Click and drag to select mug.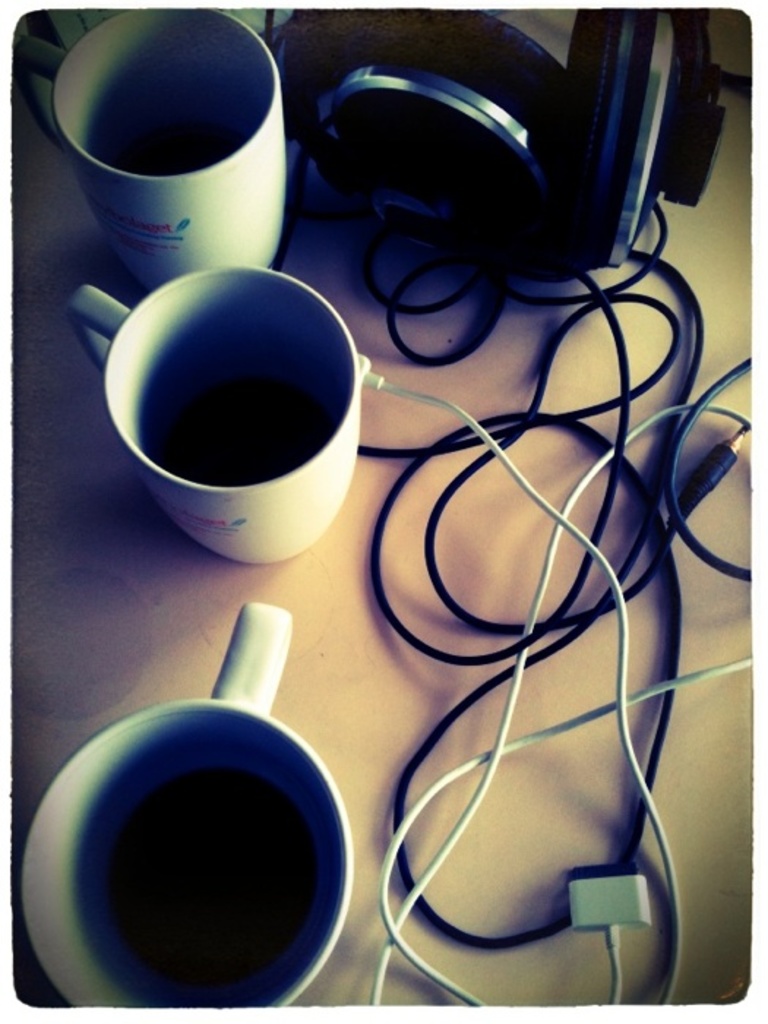
Selection: <region>18, 12, 290, 290</region>.
